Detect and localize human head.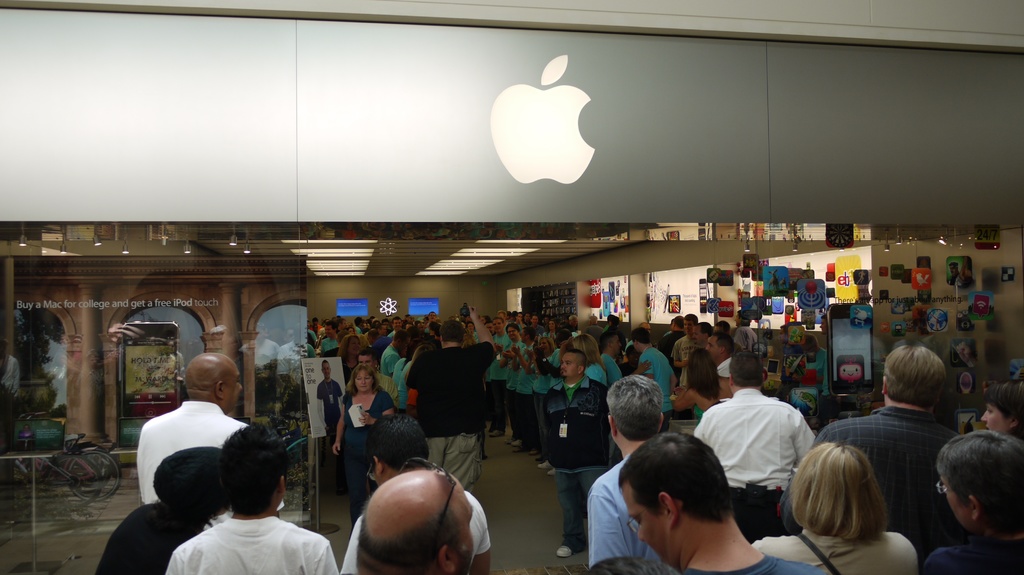
Localized at [x1=588, y1=315, x2=596, y2=324].
